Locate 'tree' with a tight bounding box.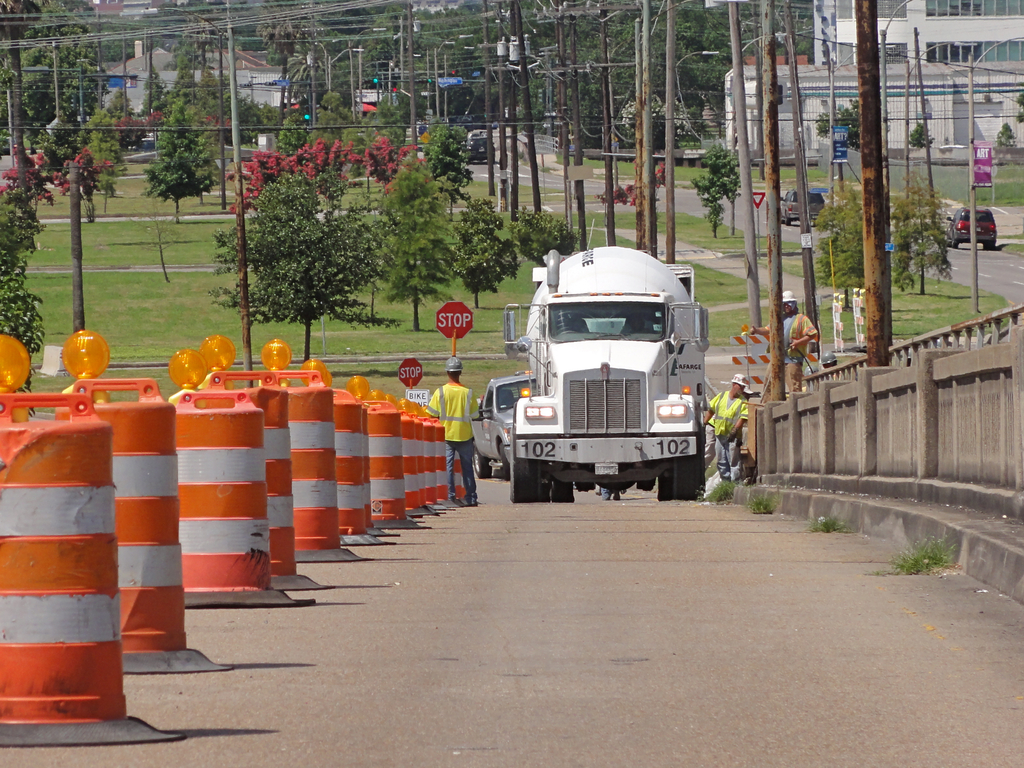
pyautogui.locateOnScreen(904, 122, 929, 152).
